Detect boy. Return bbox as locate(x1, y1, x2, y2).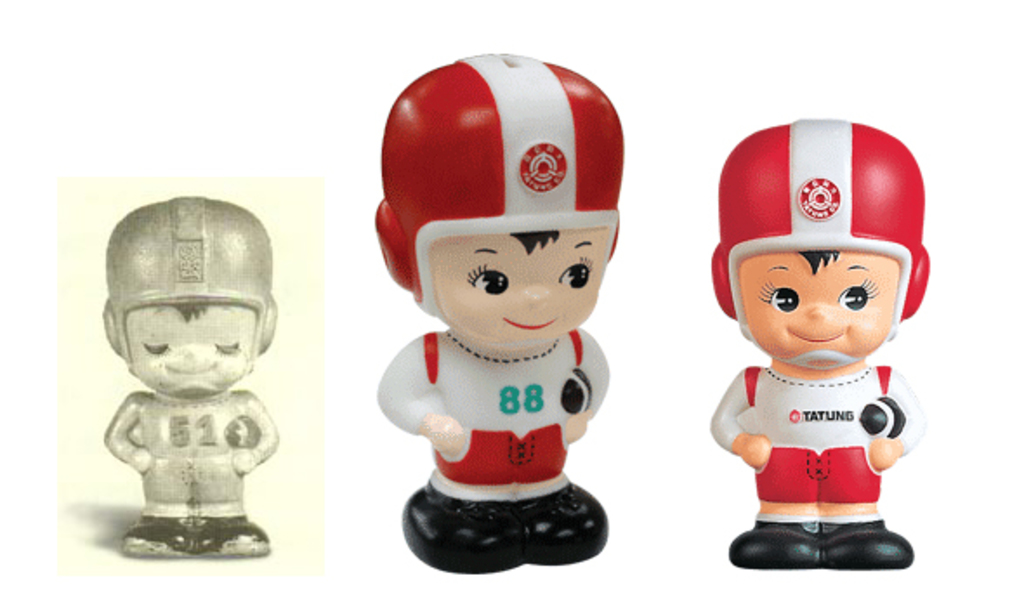
locate(698, 142, 962, 562).
